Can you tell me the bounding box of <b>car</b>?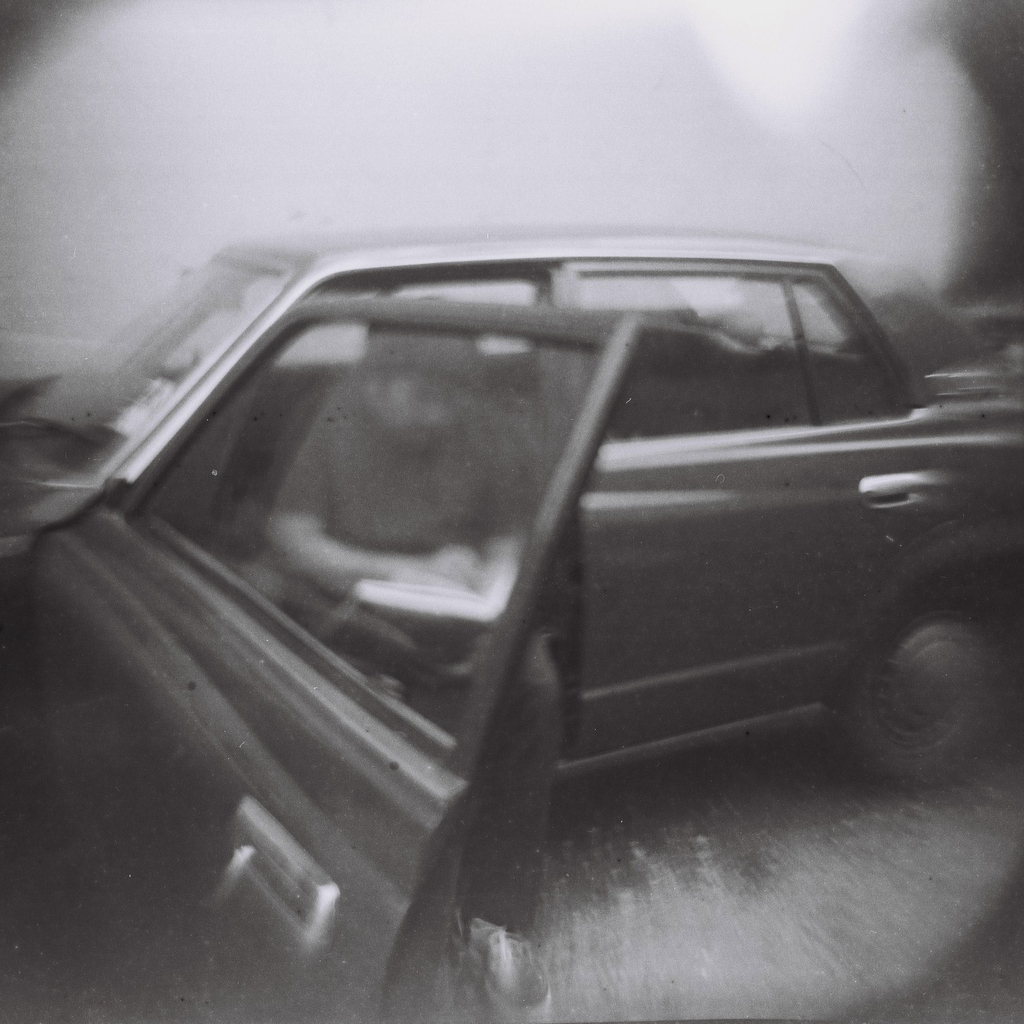
(0, 223, 1023, 1023).
